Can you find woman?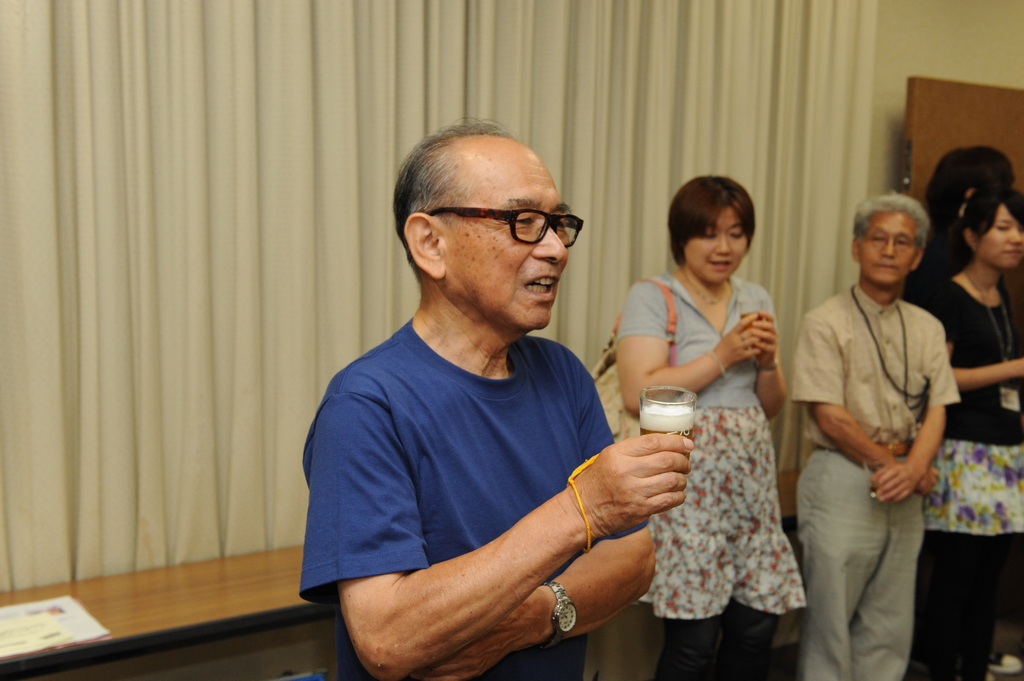
Yes, bounding box: l=632, t=178, r=818, b=657.
